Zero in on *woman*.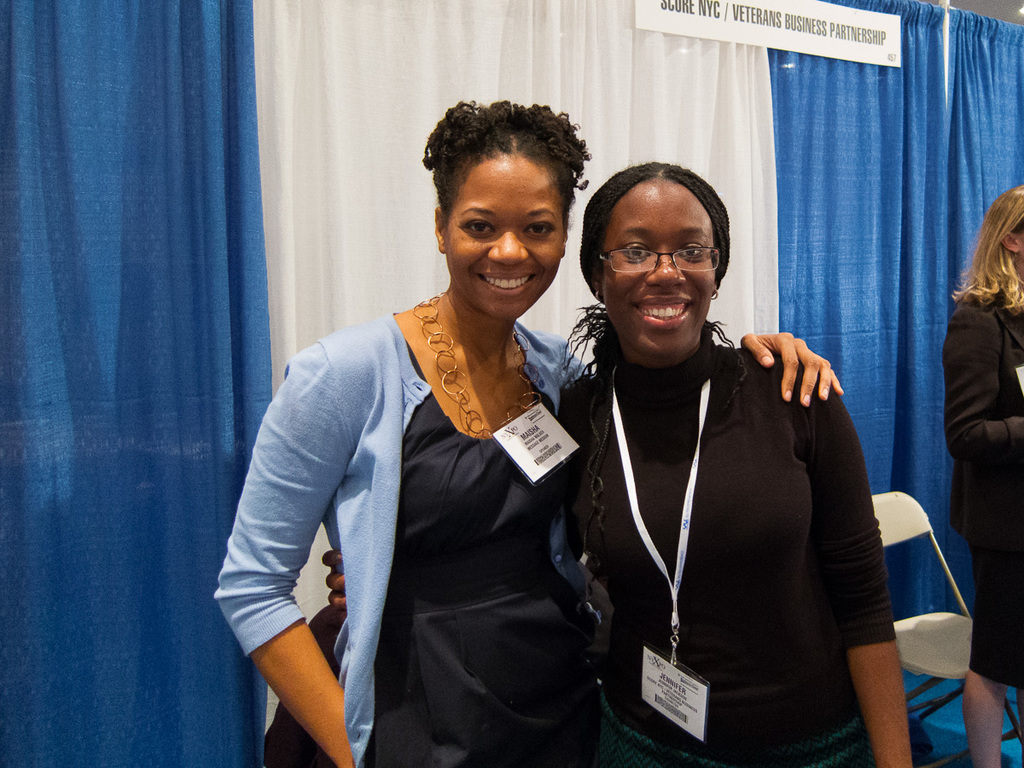
Zeroed in: 935, 180, 1023, 767.
